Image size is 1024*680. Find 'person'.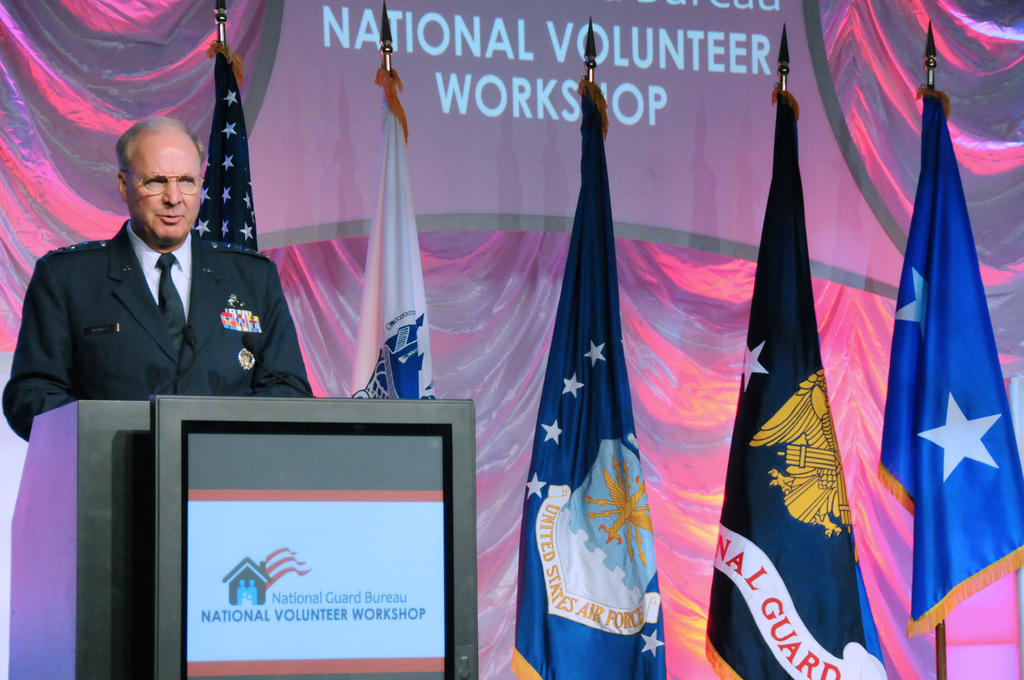
[left=26, top=99, right=285, bottom=463].
